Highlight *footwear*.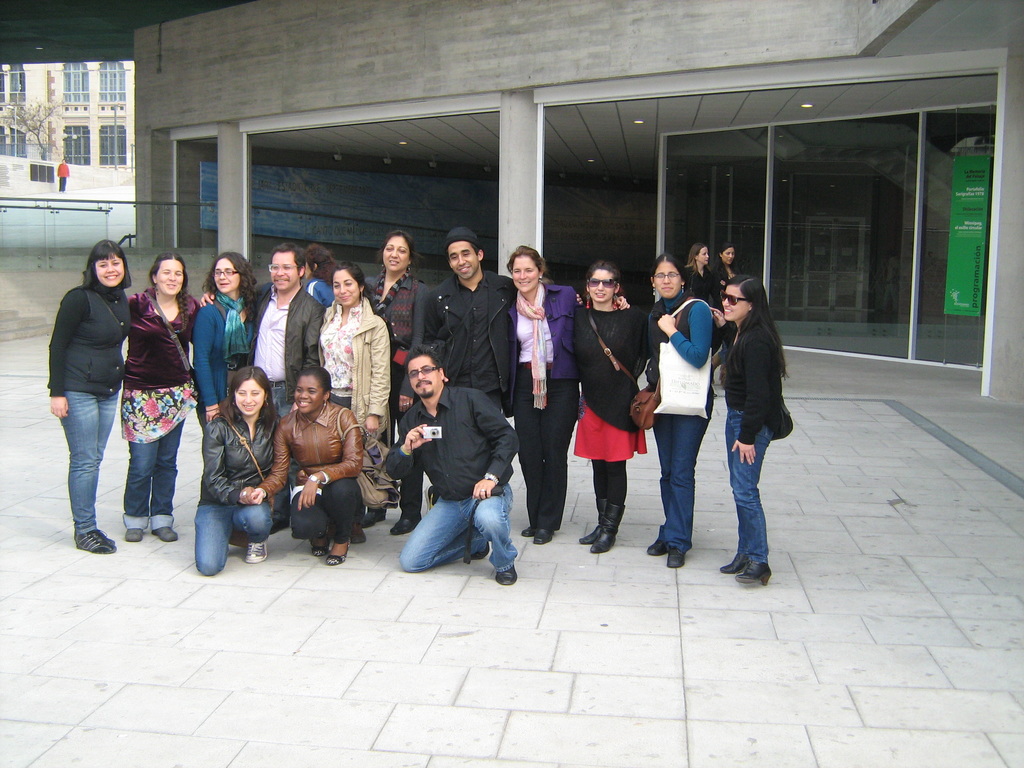
Highlighted region: (646, 522, 669, 557).
